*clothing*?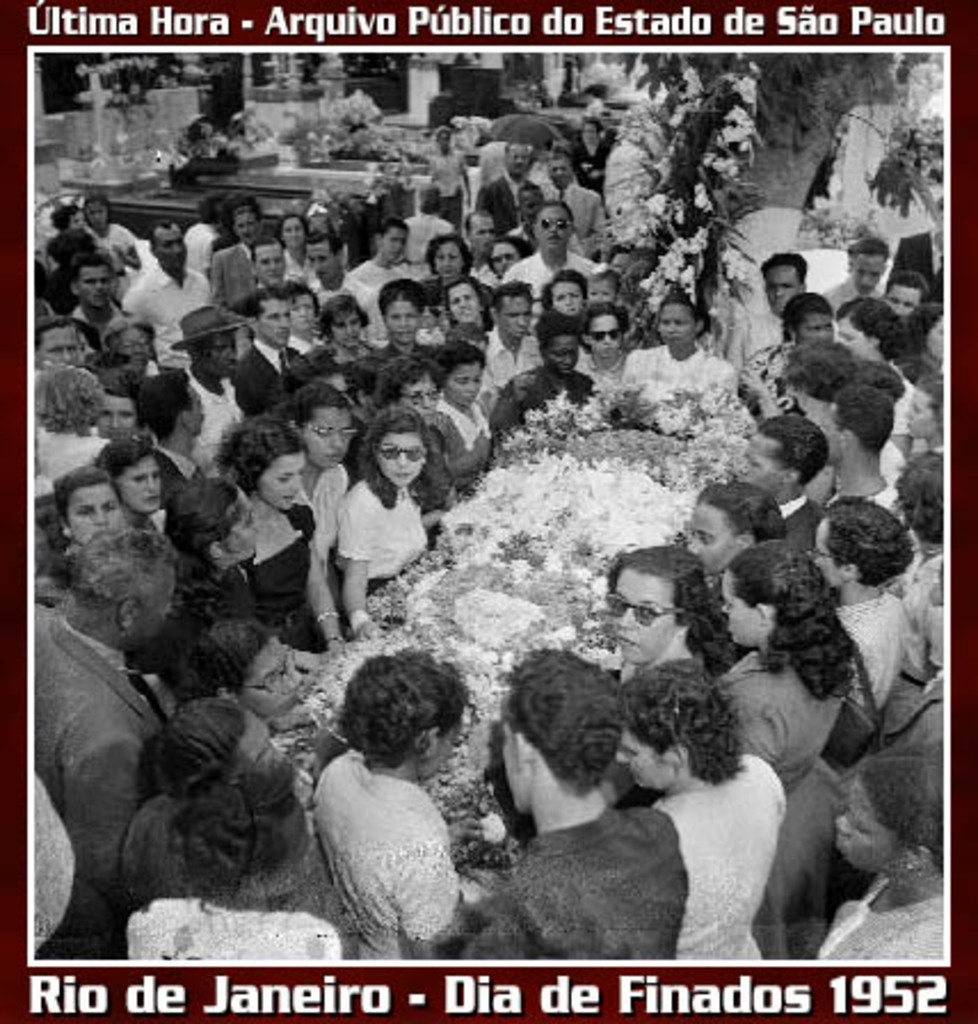
<region>290, 704, 489, 946</region>
